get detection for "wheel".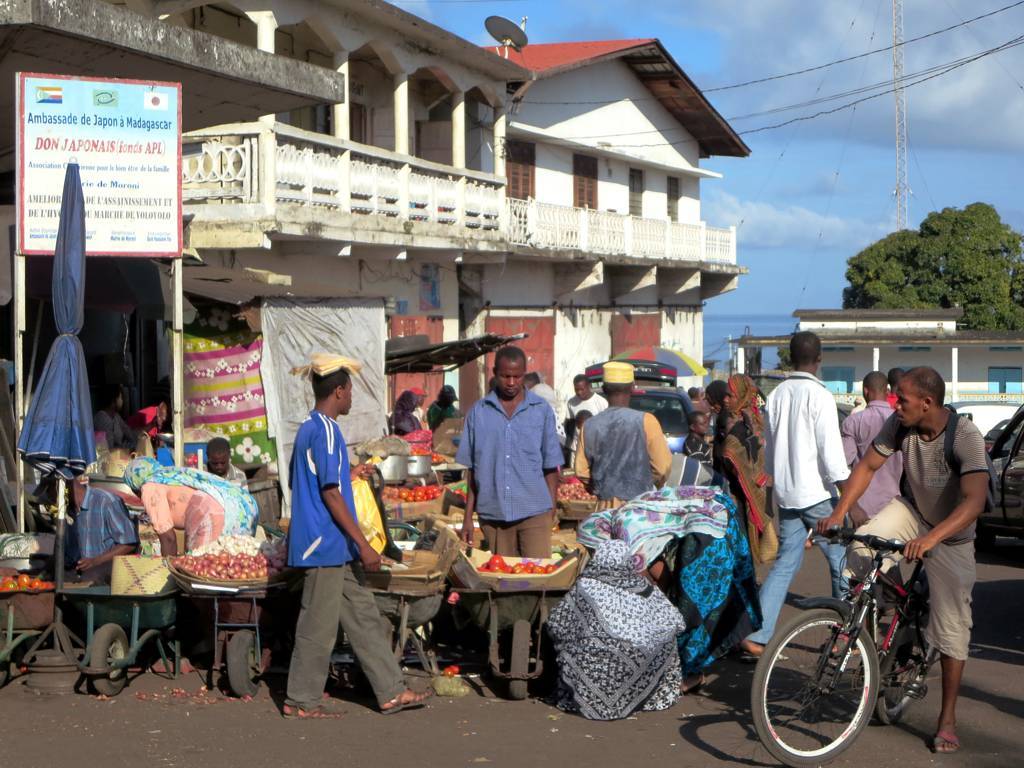
Detection: select_region(875, 586, 950, 715).
